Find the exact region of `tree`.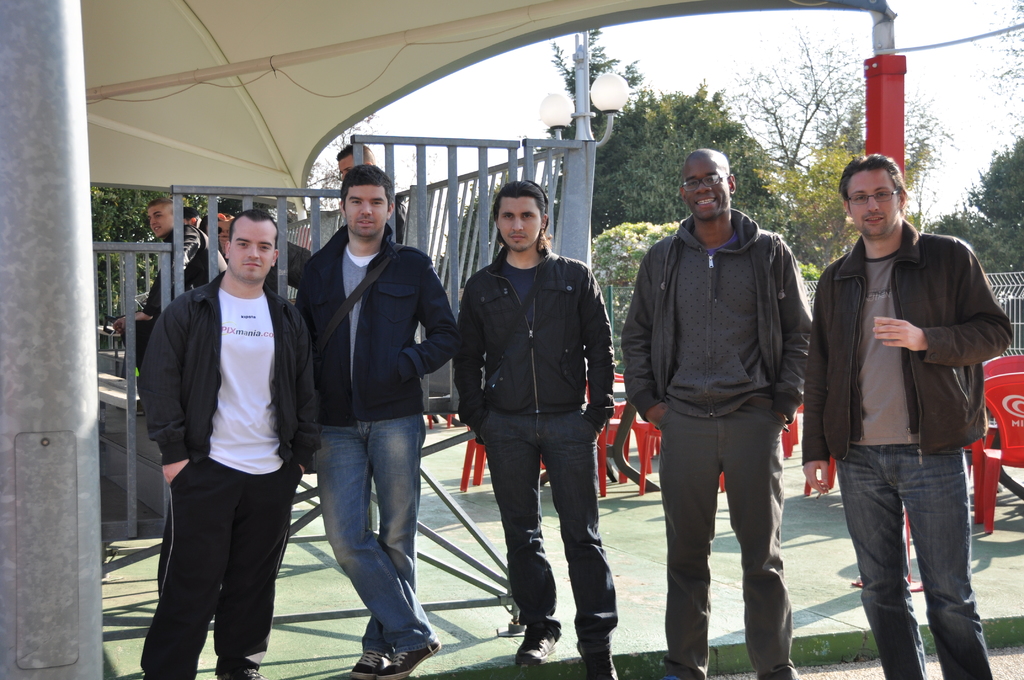
Exact region: locate(550, 30, 645, 134).
